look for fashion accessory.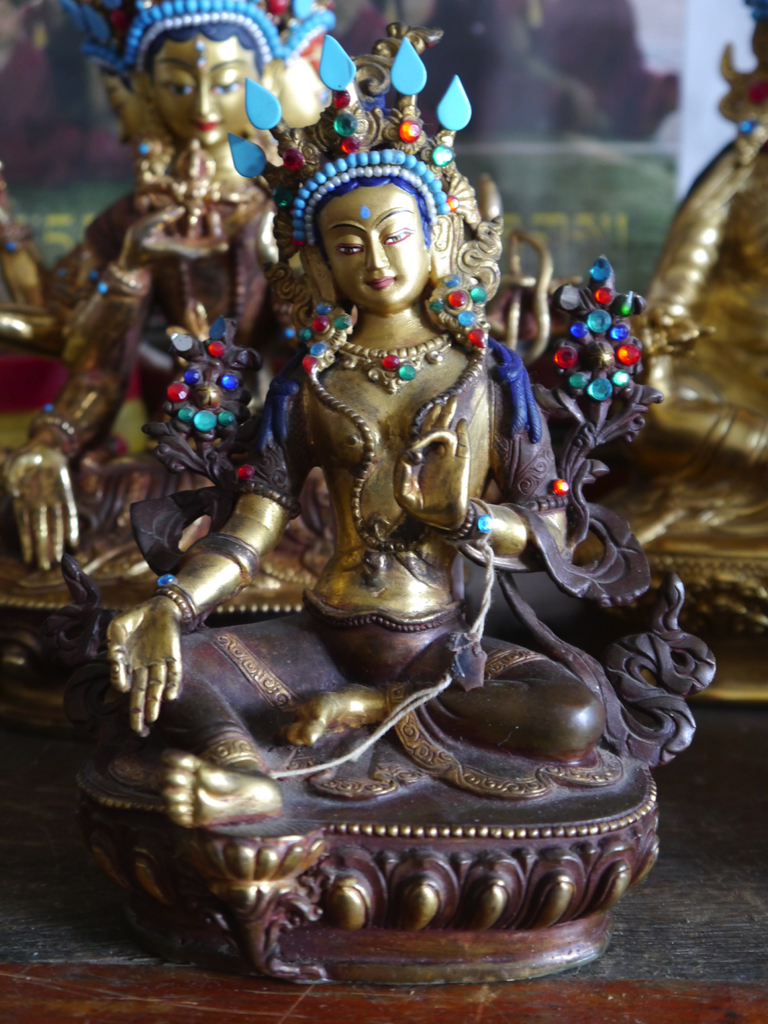
Found: bbox(552, 253, 660, 548).
